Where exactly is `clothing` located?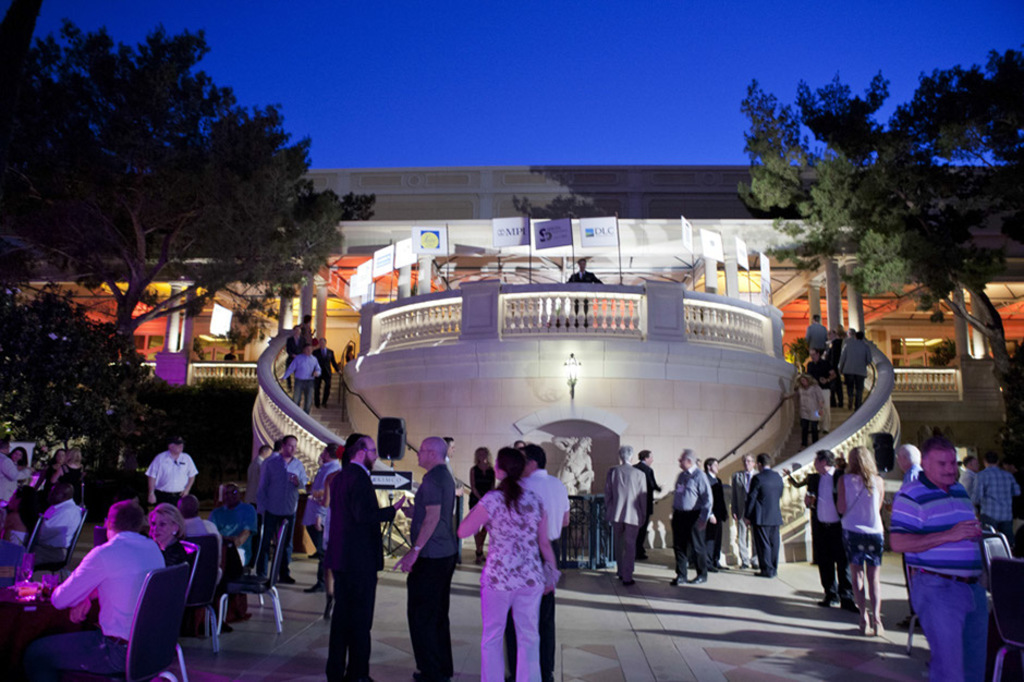
Its bounding box is (x1=728, y1=465, x2=755, y2=567).
